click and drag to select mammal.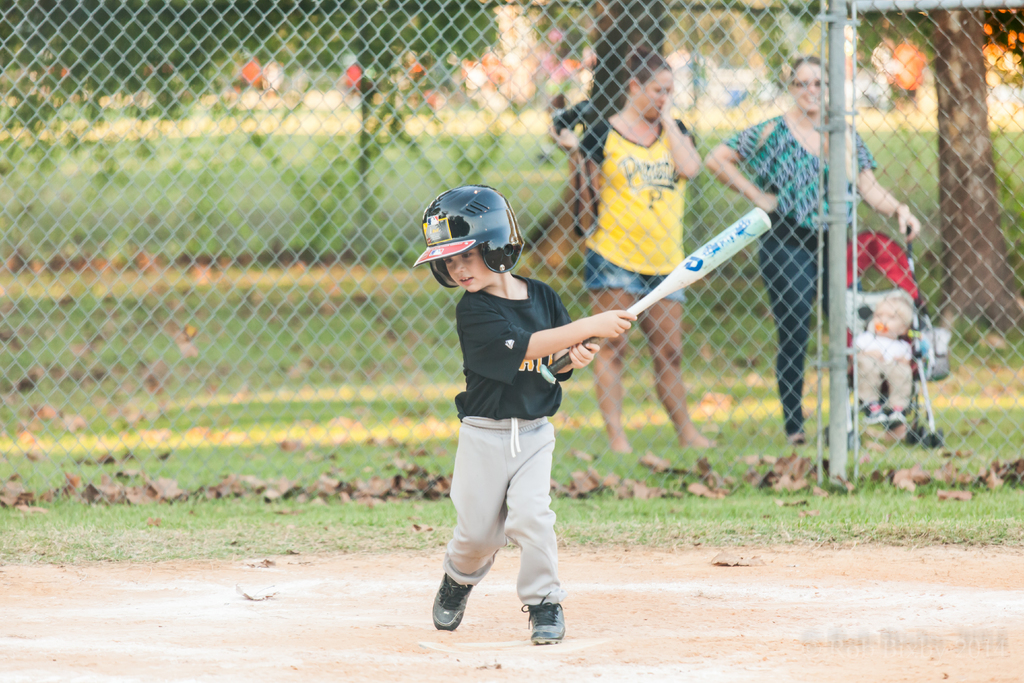
Selection: 851/293/915/422.
